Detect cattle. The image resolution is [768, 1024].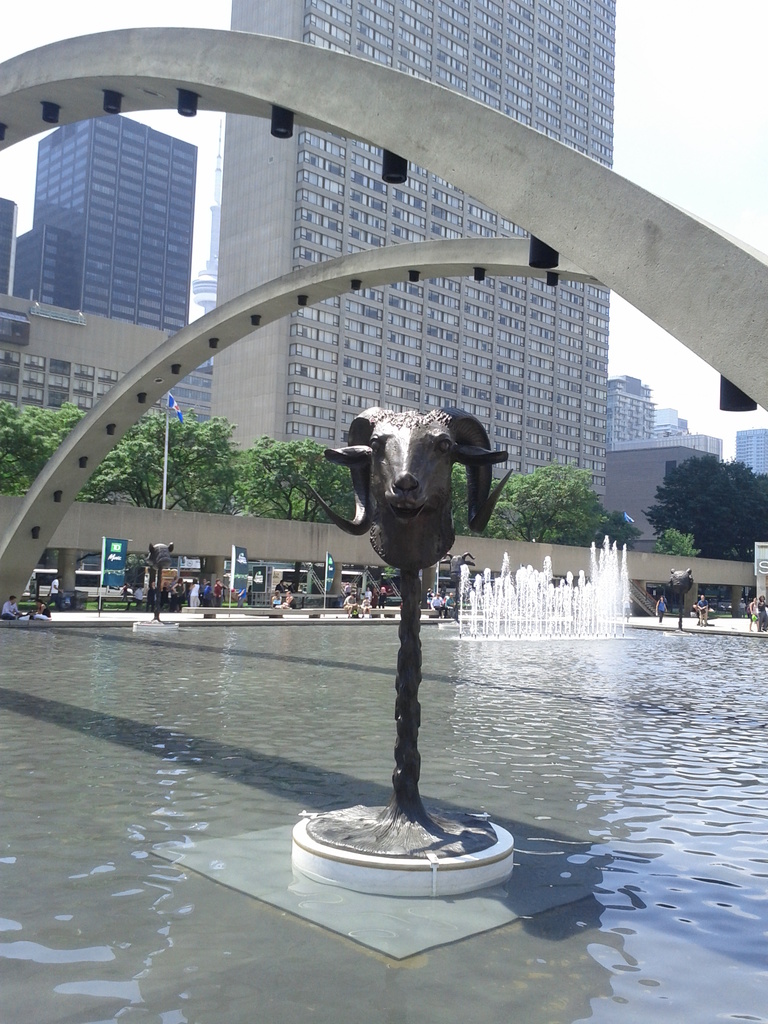
bbox=[303, 408, 513, 569].
